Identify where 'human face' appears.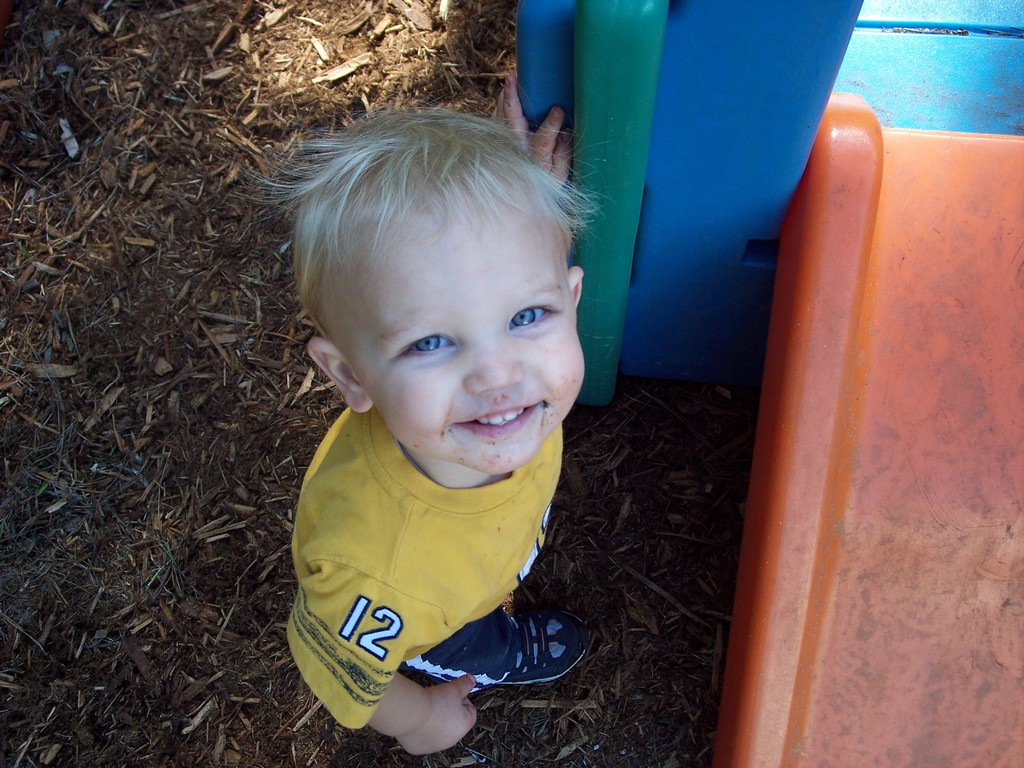
Appears at detection(313, 175, 585, 481).
